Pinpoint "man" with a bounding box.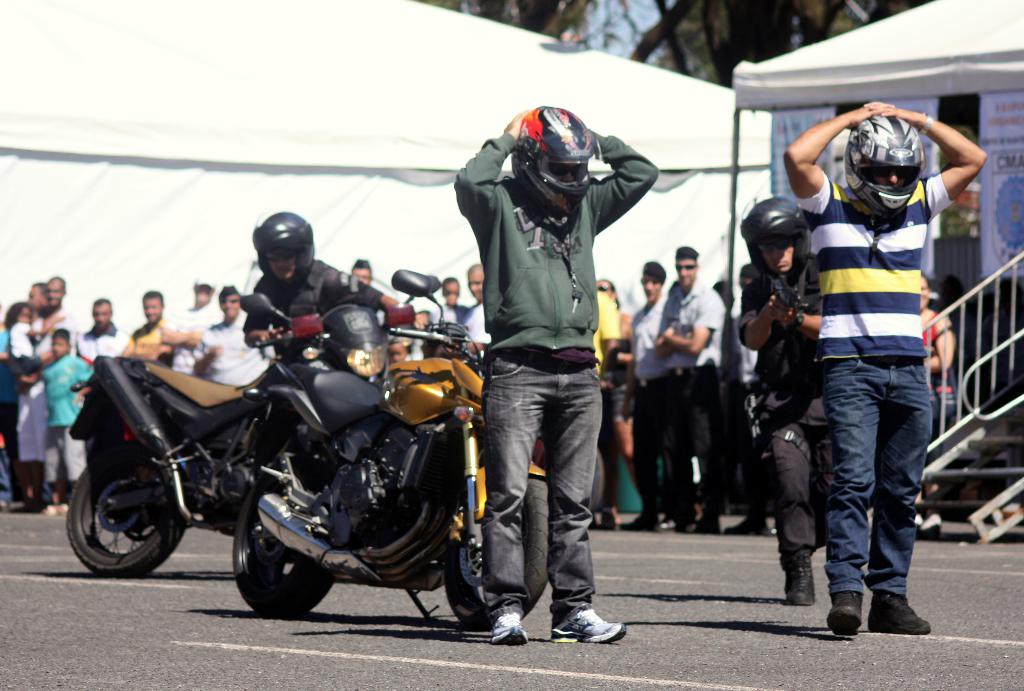
<box>160,274,225,376</box>.
